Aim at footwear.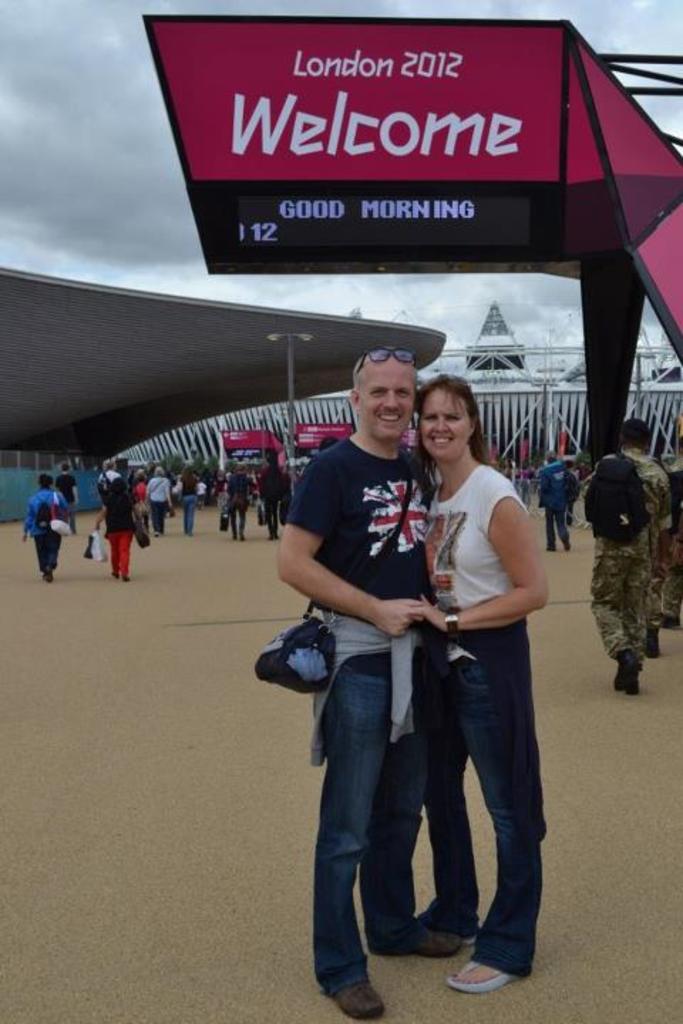
Aimed at (left=646, top=626, right=660, bottom=660).
